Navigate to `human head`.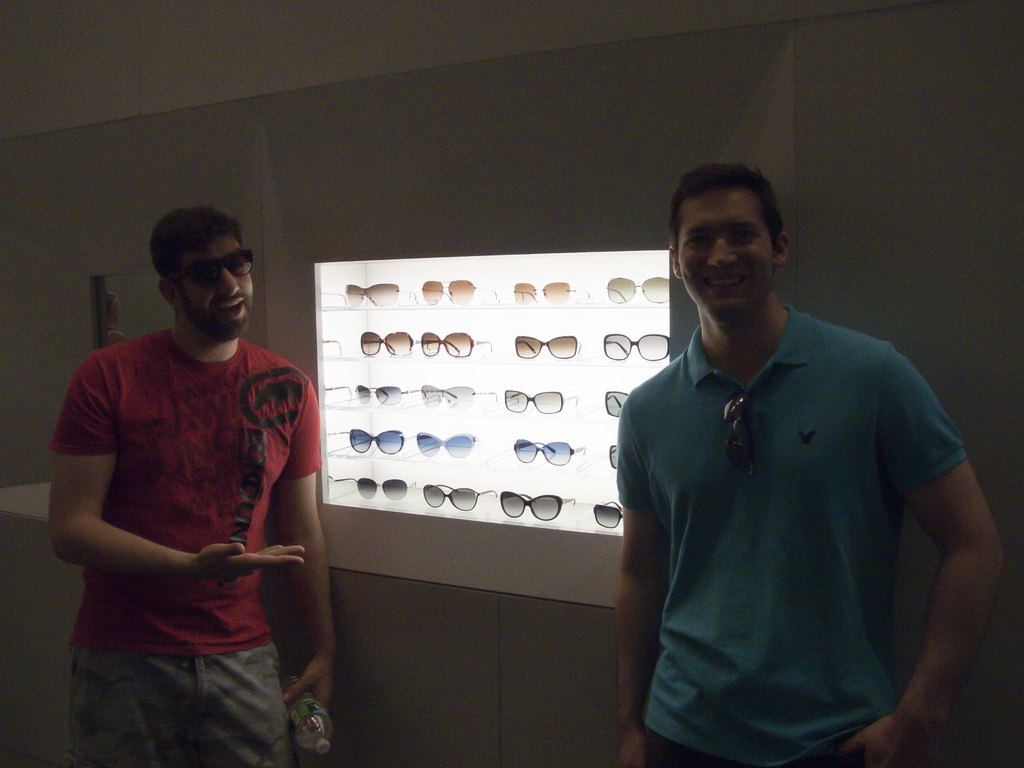
Navigation target: (x1=668, y1=164, x2=795, y2=321).
